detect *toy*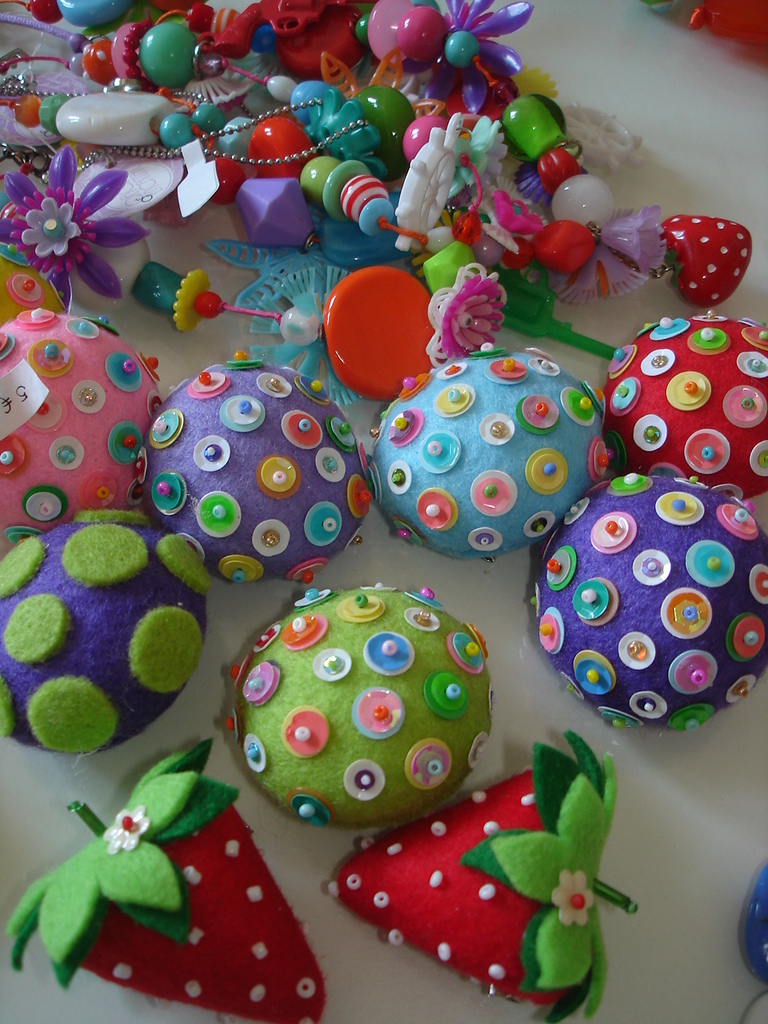
{"x1": 2, "y1": 742, "x2": 332, "y2": 1023}
